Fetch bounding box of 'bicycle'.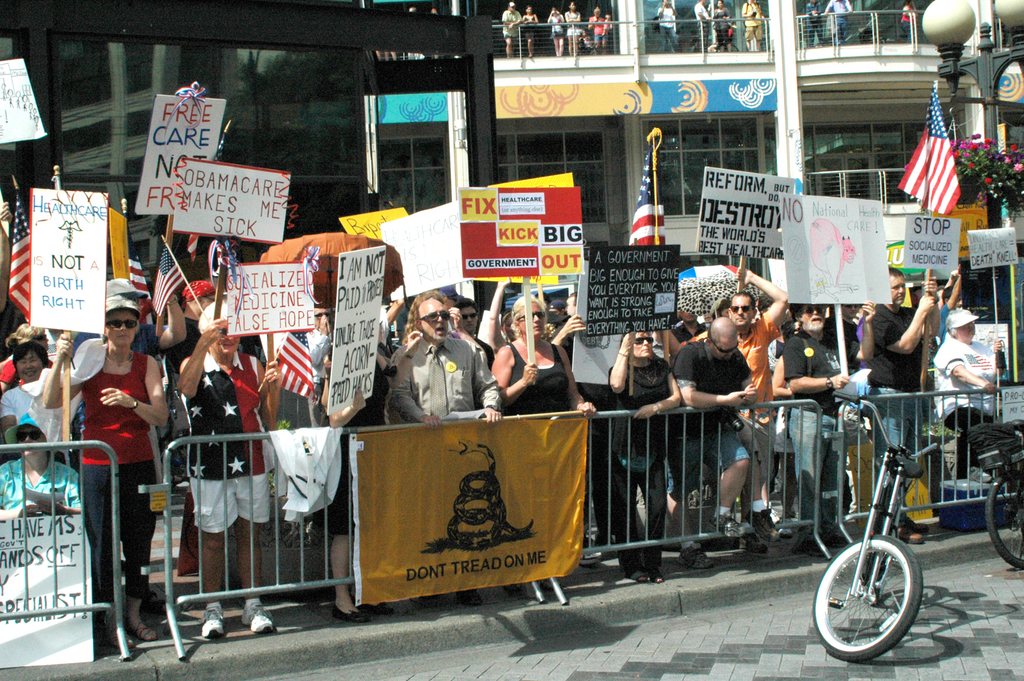
Bbox: <bbox>808, 357, 950, 668</bbox>.
